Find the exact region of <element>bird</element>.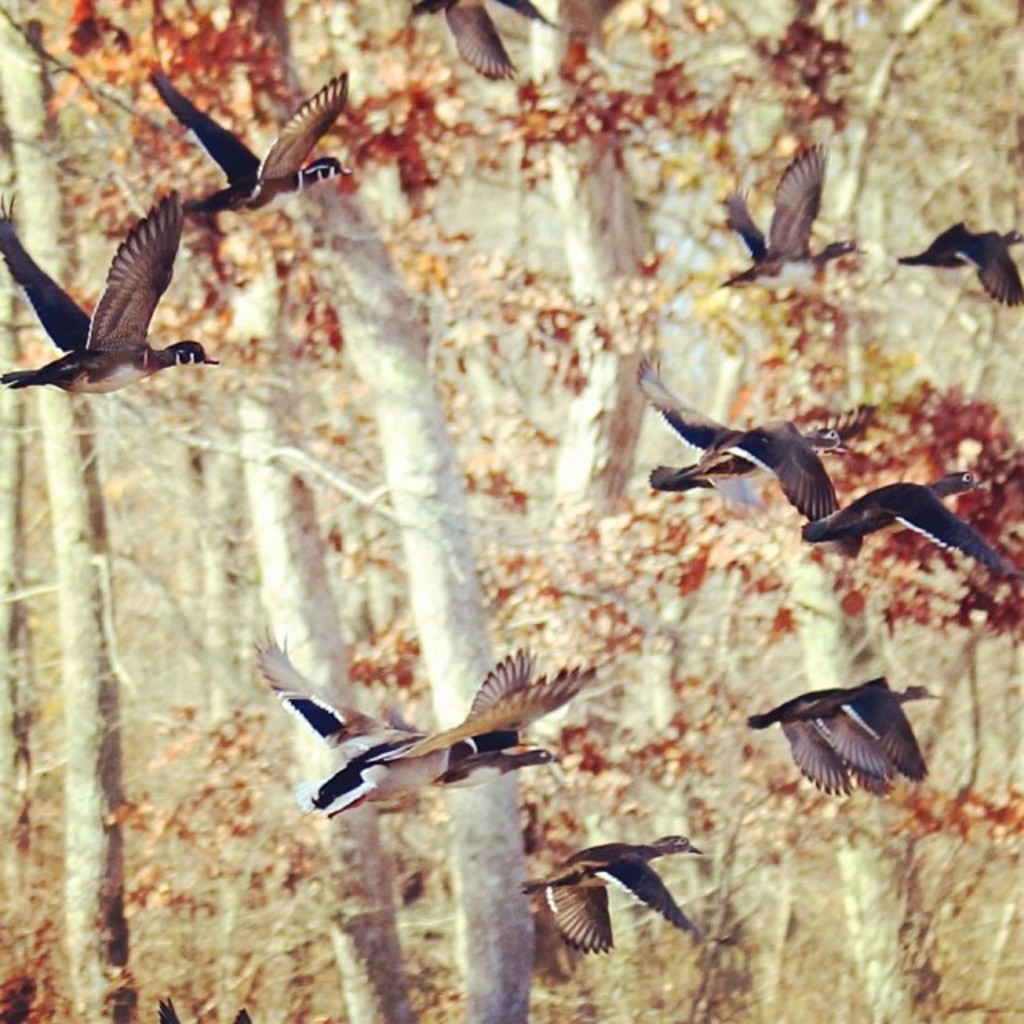
Exact region: <bbox>634, 354, 859, 563</bbox>.
